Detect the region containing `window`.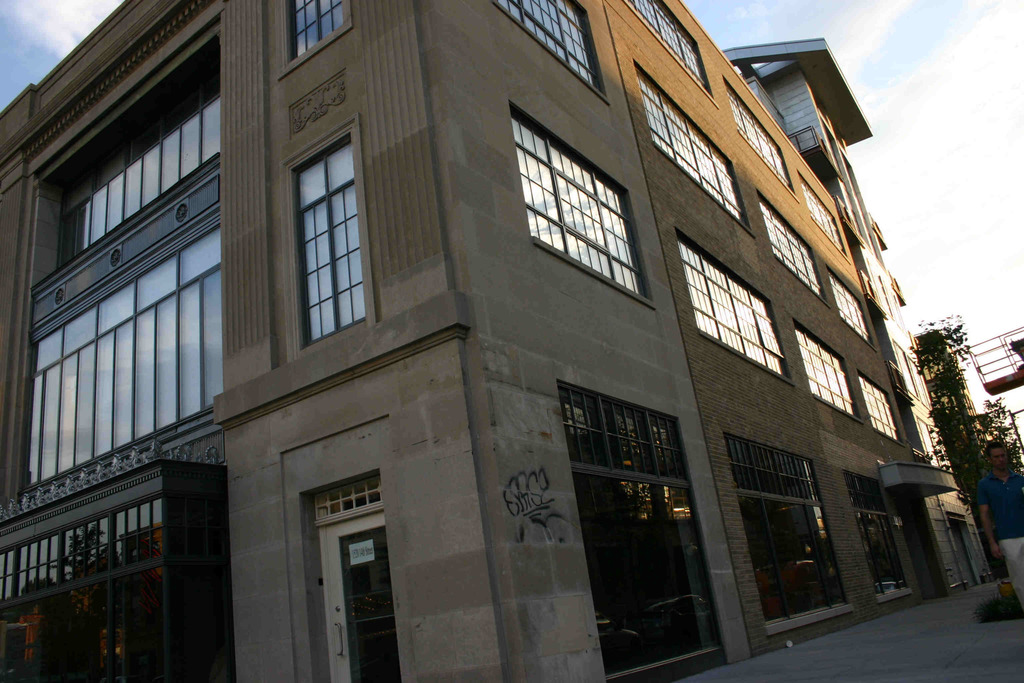
[280, 0, 371, 71].
